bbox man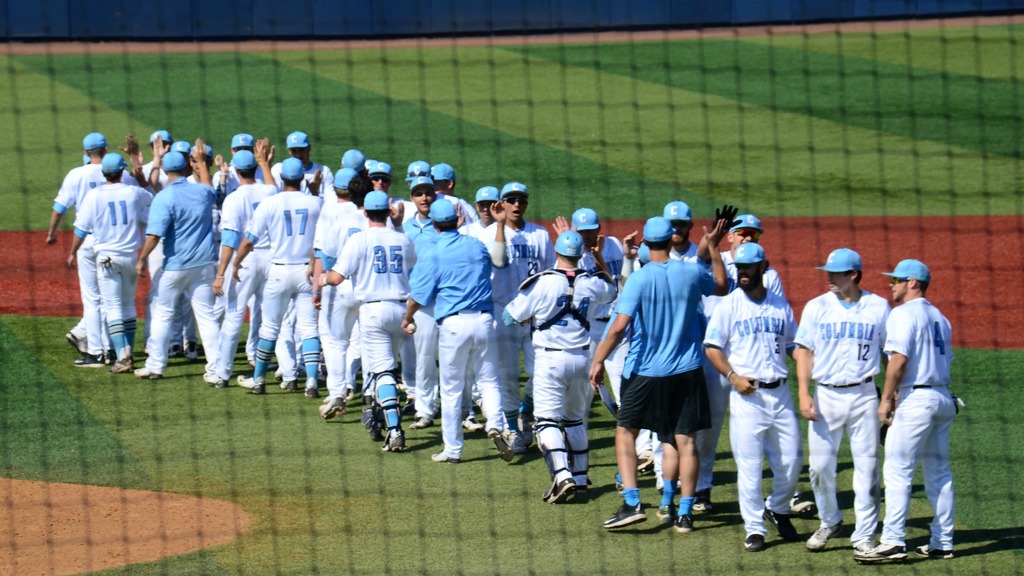
132, 150, 227, 375
